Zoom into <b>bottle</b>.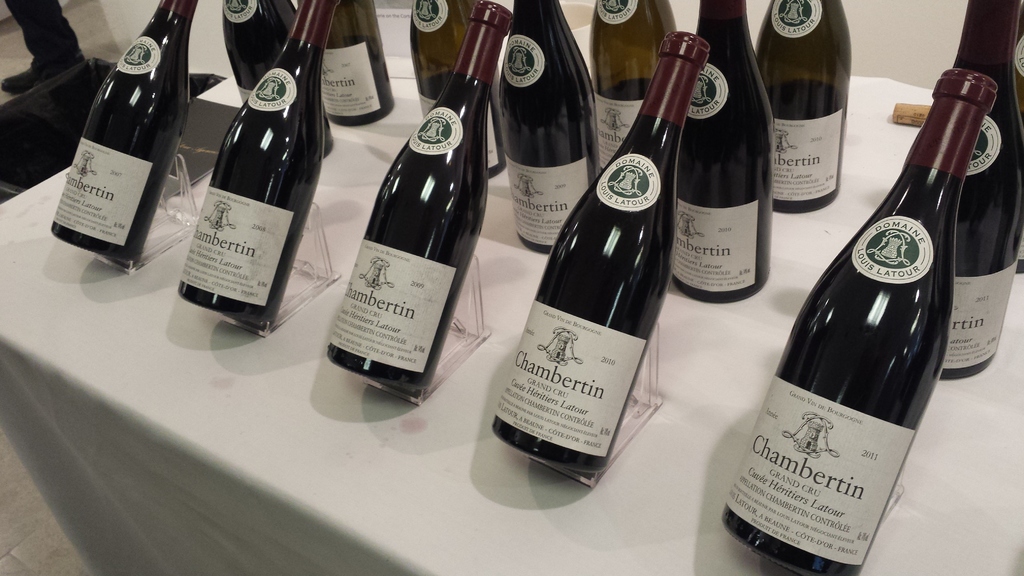
Zoom target: box(585, 0, 681, 173).
